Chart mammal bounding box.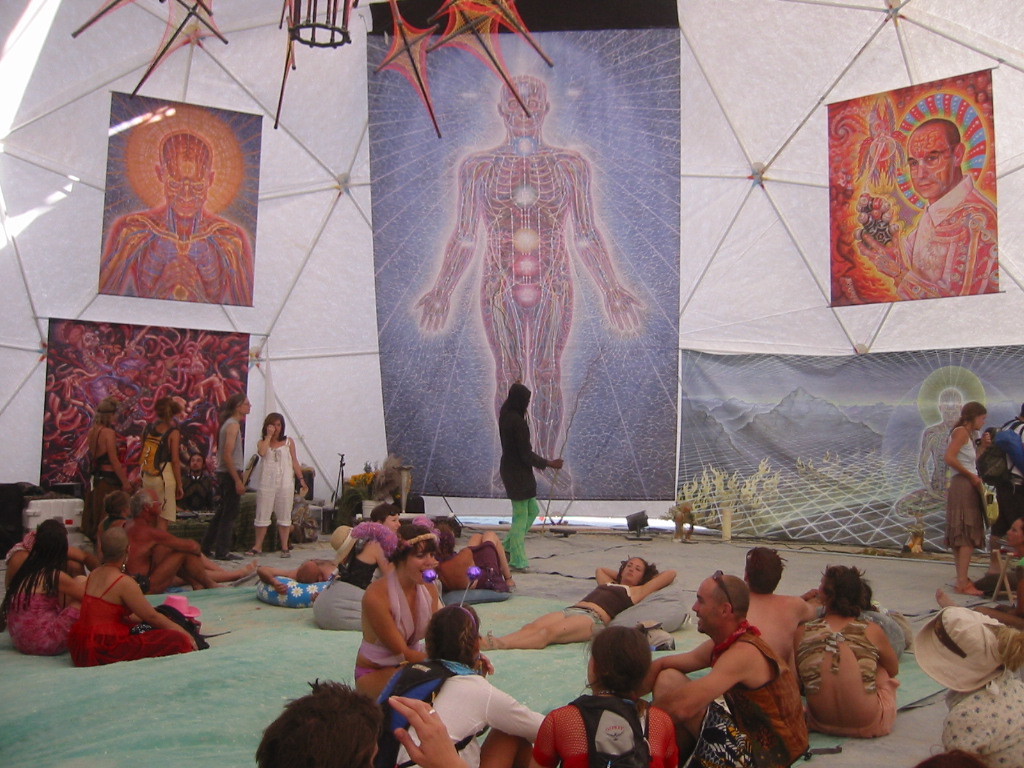
Charted: [794, 560, 899, 742].
